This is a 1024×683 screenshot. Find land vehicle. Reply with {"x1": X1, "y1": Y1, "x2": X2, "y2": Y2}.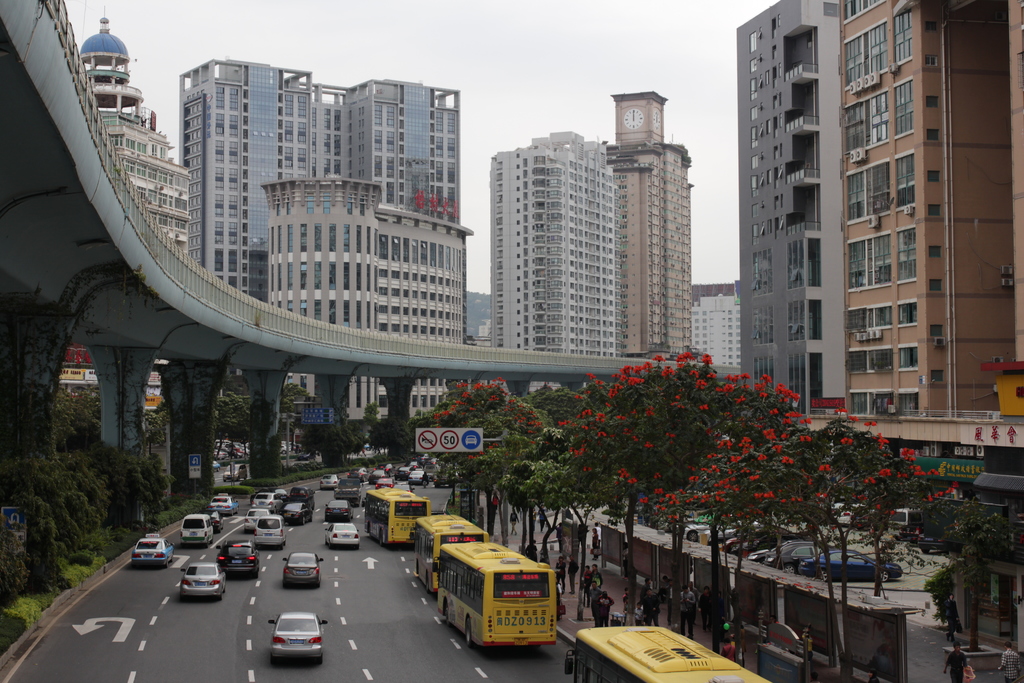
{"x1": 226, "y1": 468, "x2": 248, "y2": 479}.
